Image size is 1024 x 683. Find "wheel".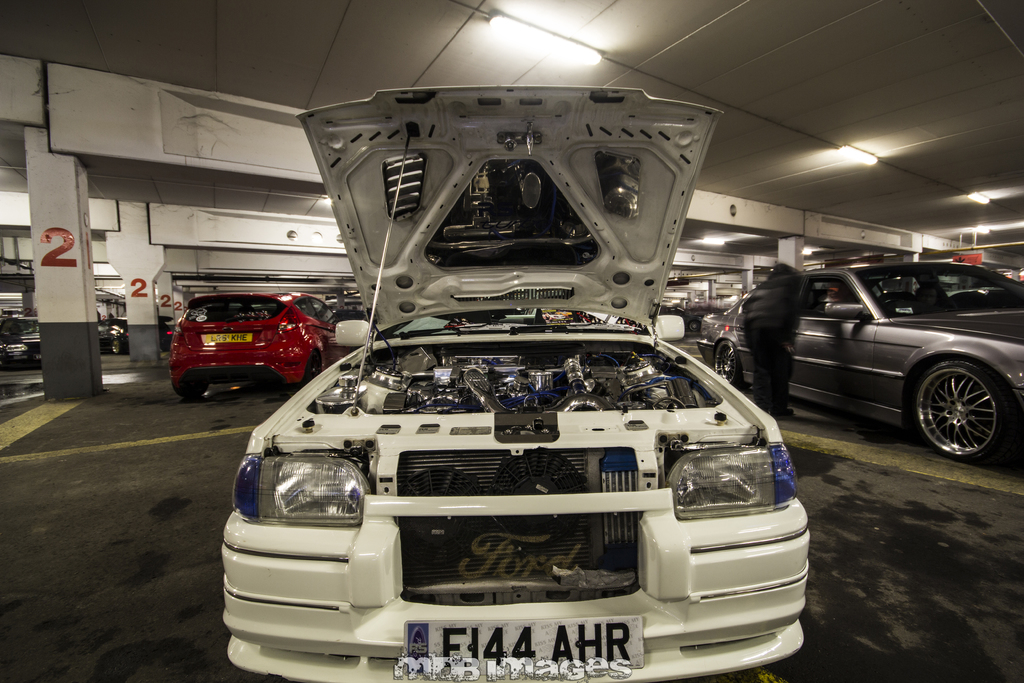
[715,337,740,387].
